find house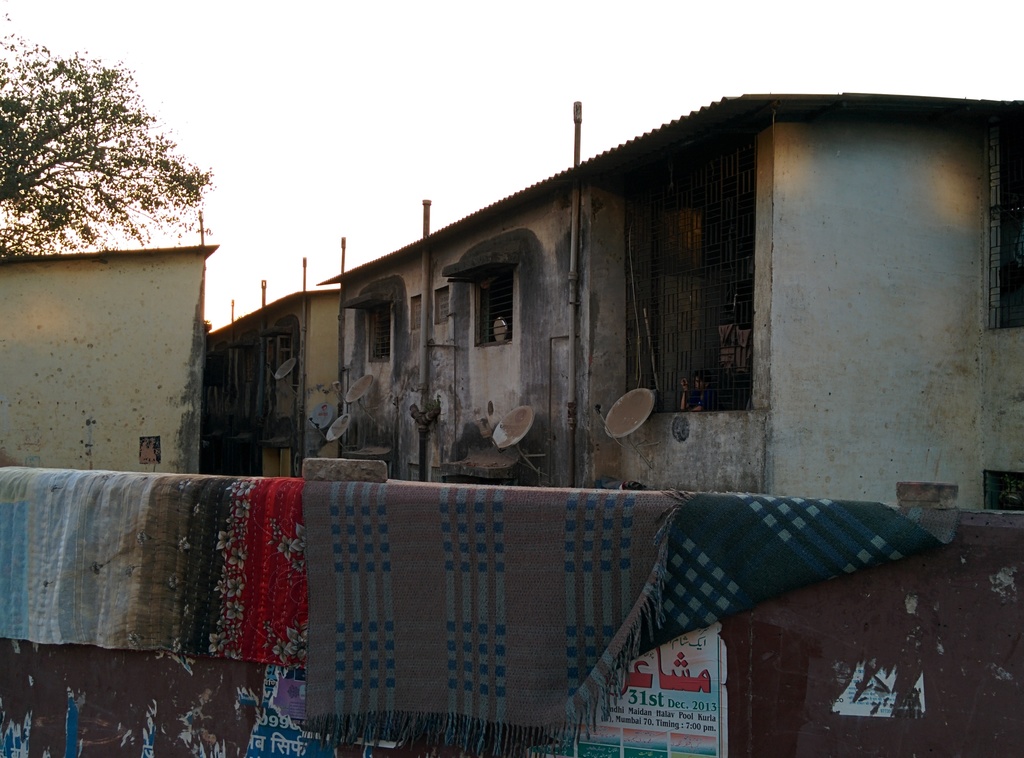
BBox(198, 278, 362, 524)
